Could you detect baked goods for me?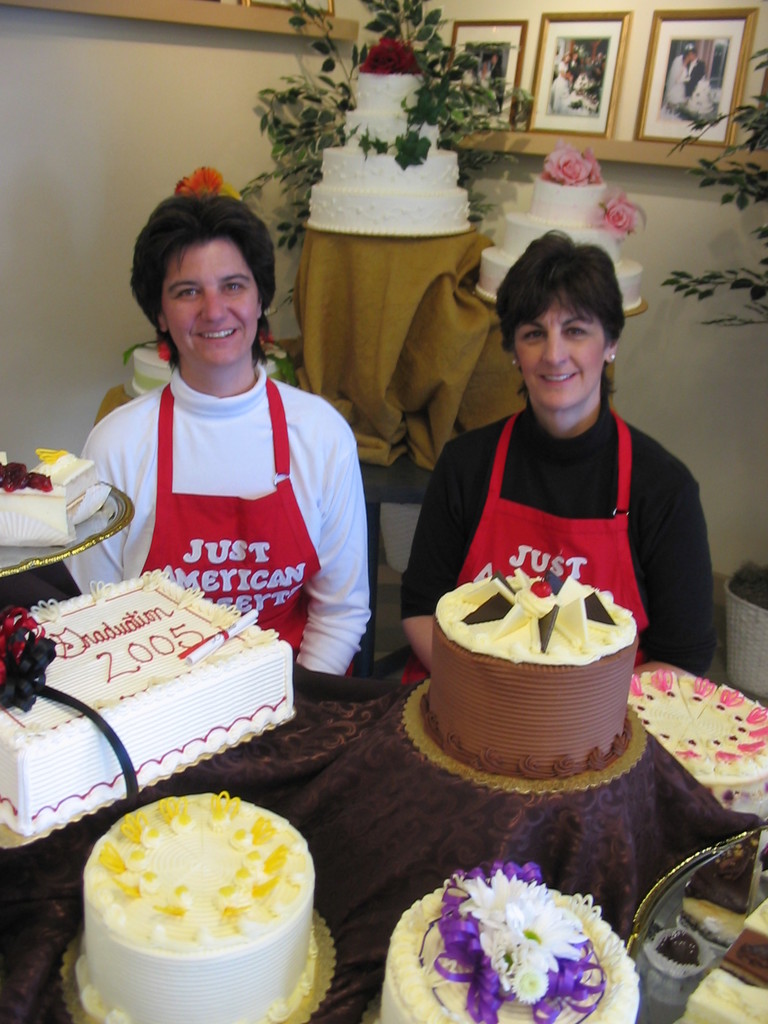
Detection result: [x1=437, y1=568, x2=633, y2=781].
